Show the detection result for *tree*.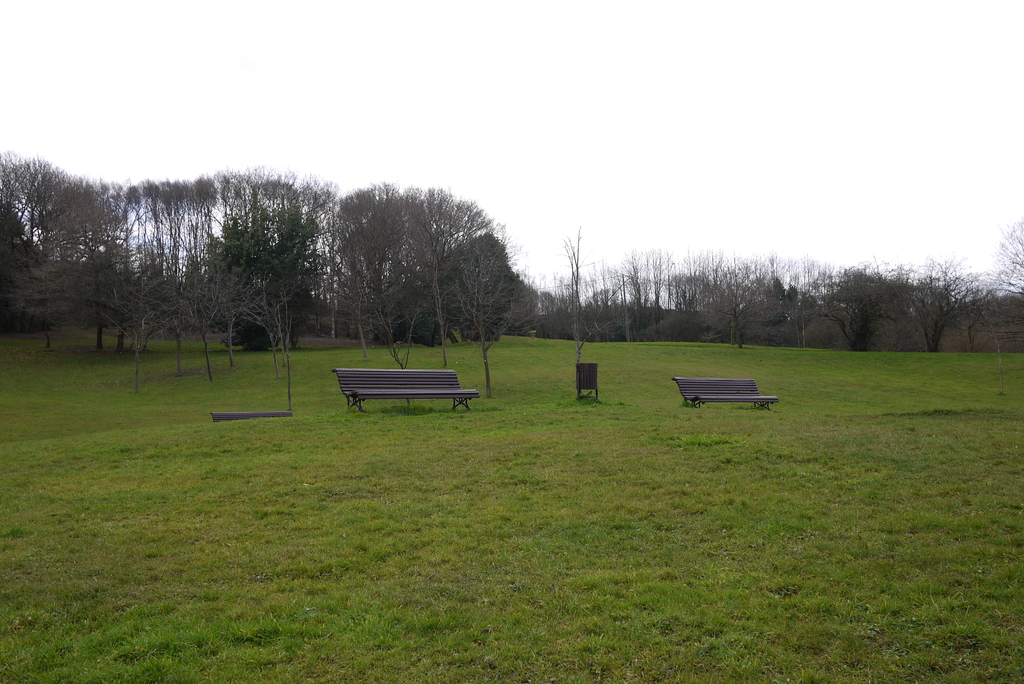
(x1=458, y1=238, x2=515, y2=390).
